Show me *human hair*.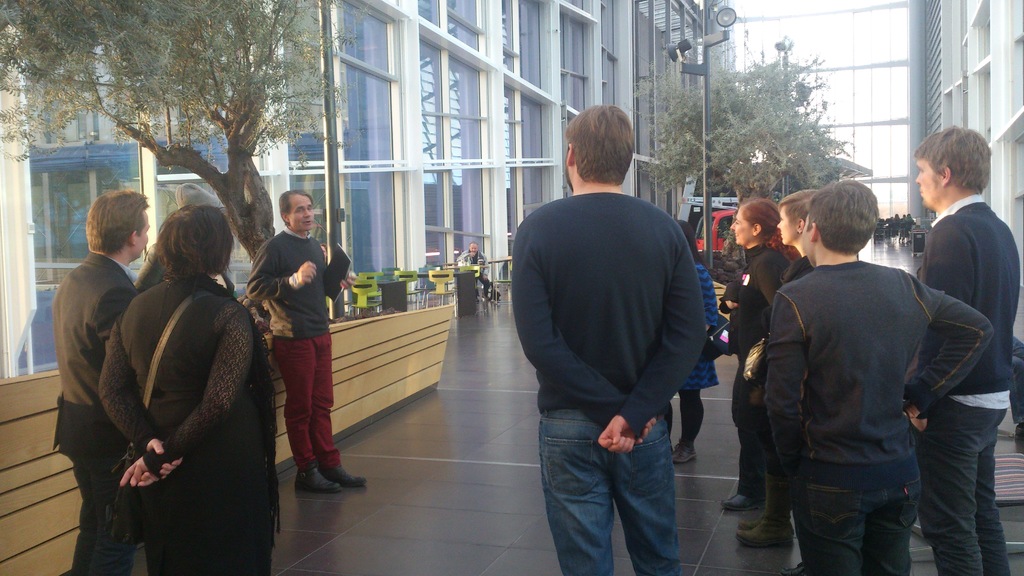
*human hair* is here: x1=778, y1=190, x2=817, y2=229.
